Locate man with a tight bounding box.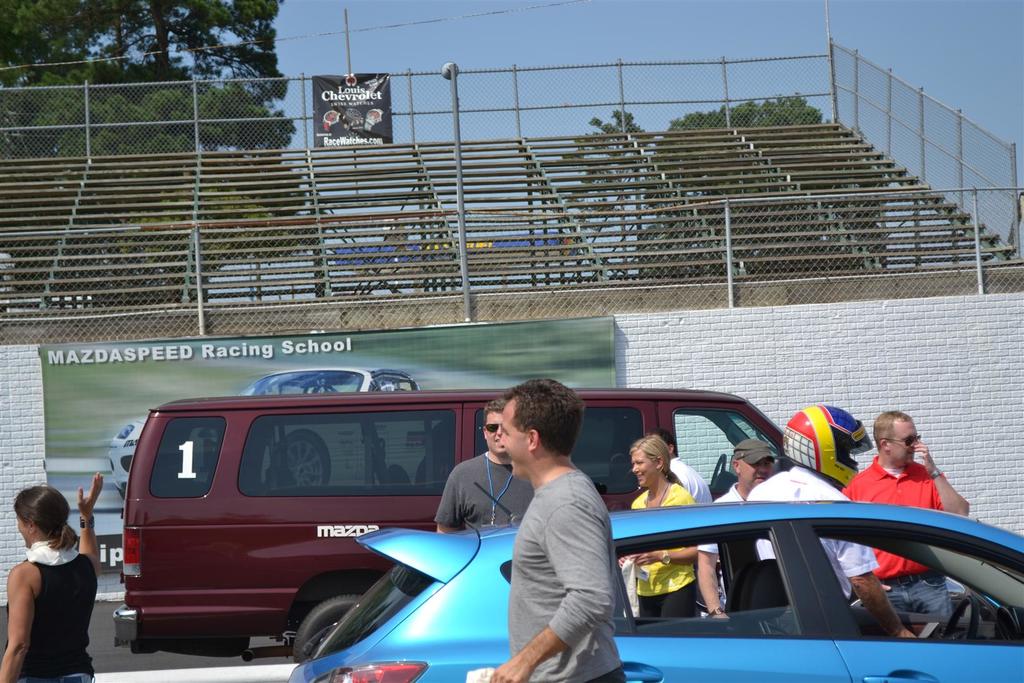
<region>488, 384, 632, 670</region>.
